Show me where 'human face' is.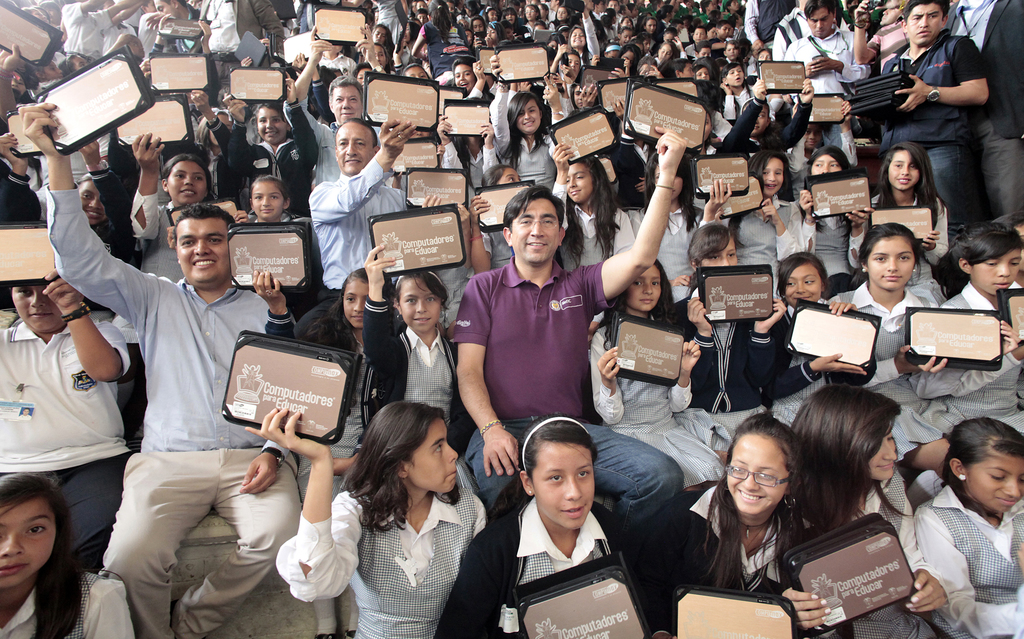
'human face' is at (408,420,458,492).
